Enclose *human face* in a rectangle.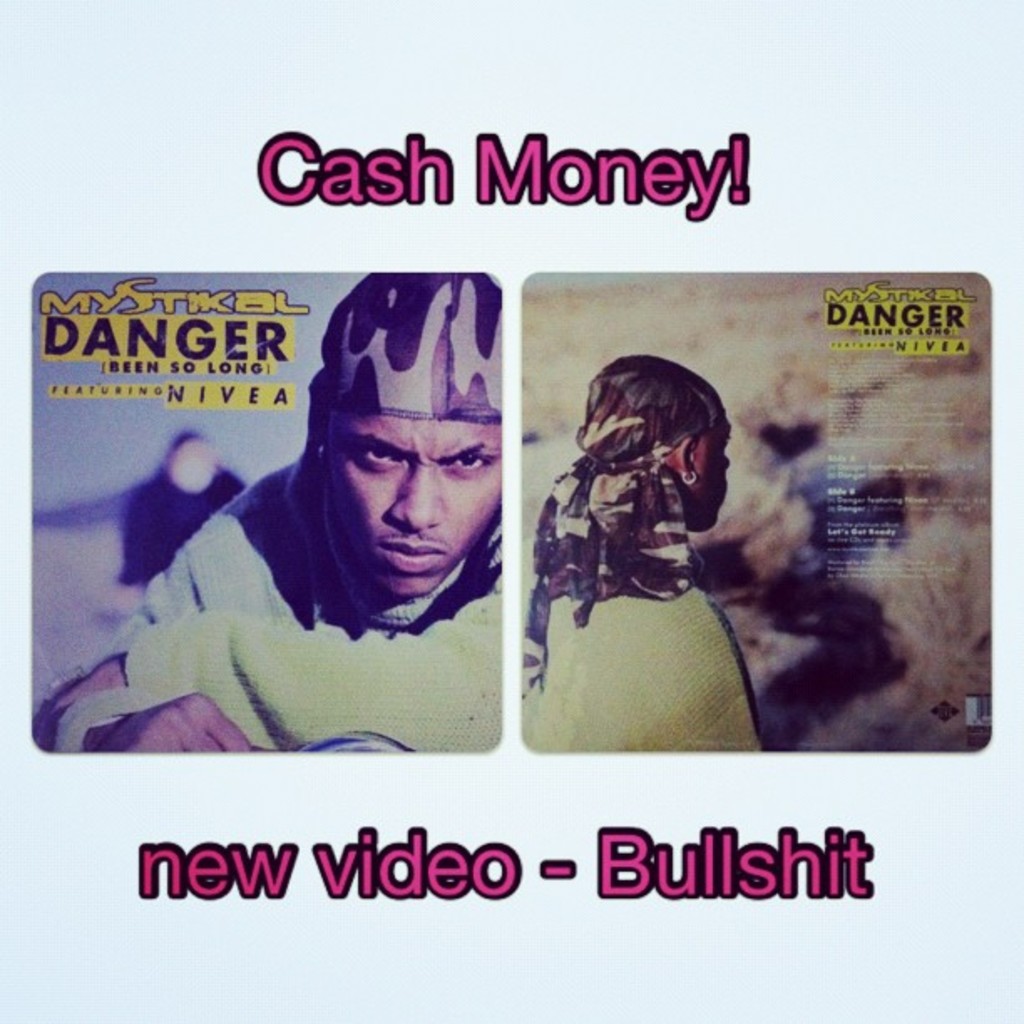
bbox=(701, 412, 731, 530).
